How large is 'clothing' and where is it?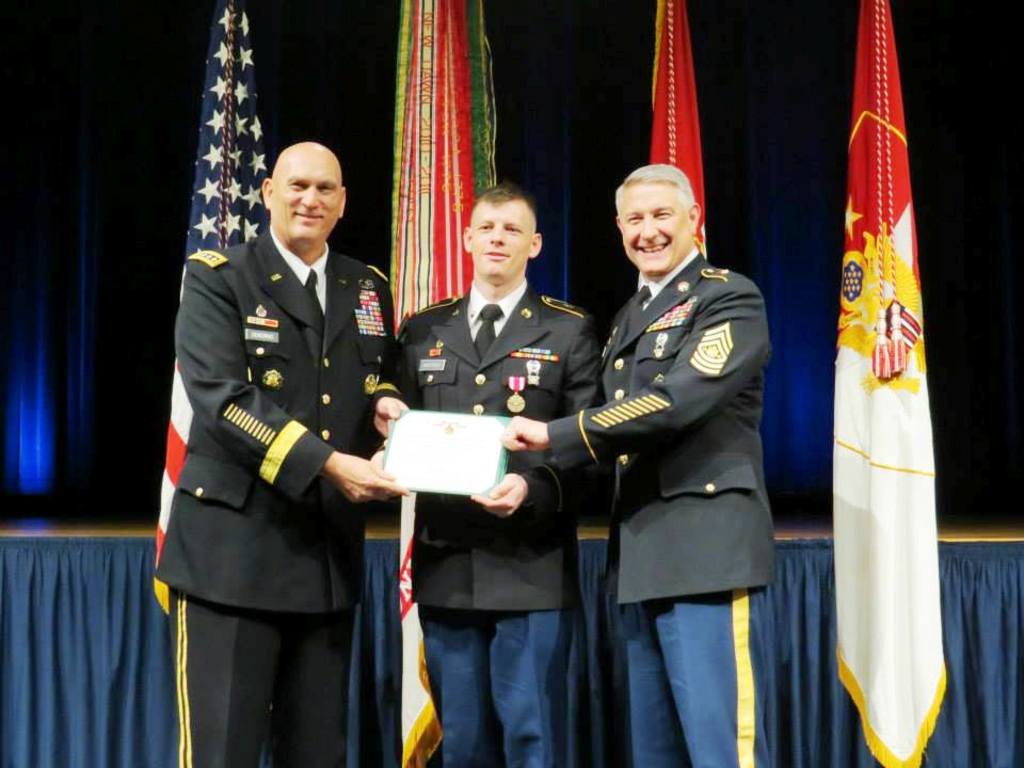
Bounding box: <box>150,179,421,765</box>.
